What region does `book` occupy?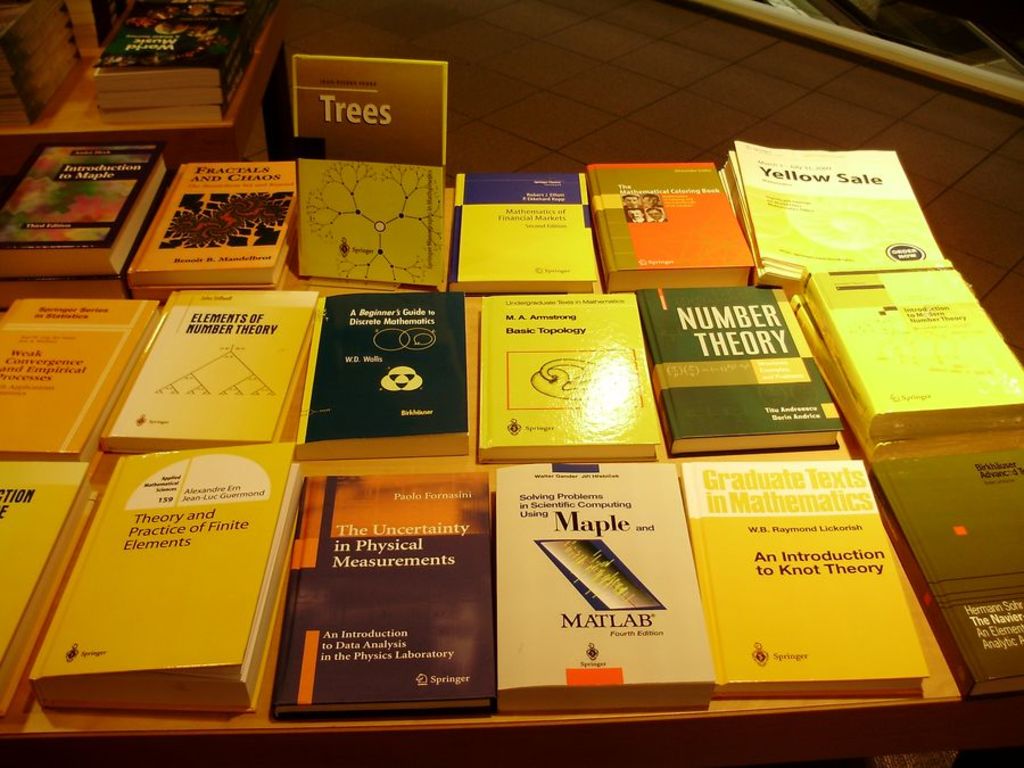
{"x1": 270, "y1": 476, "x2": 502, "y2": 717}.
